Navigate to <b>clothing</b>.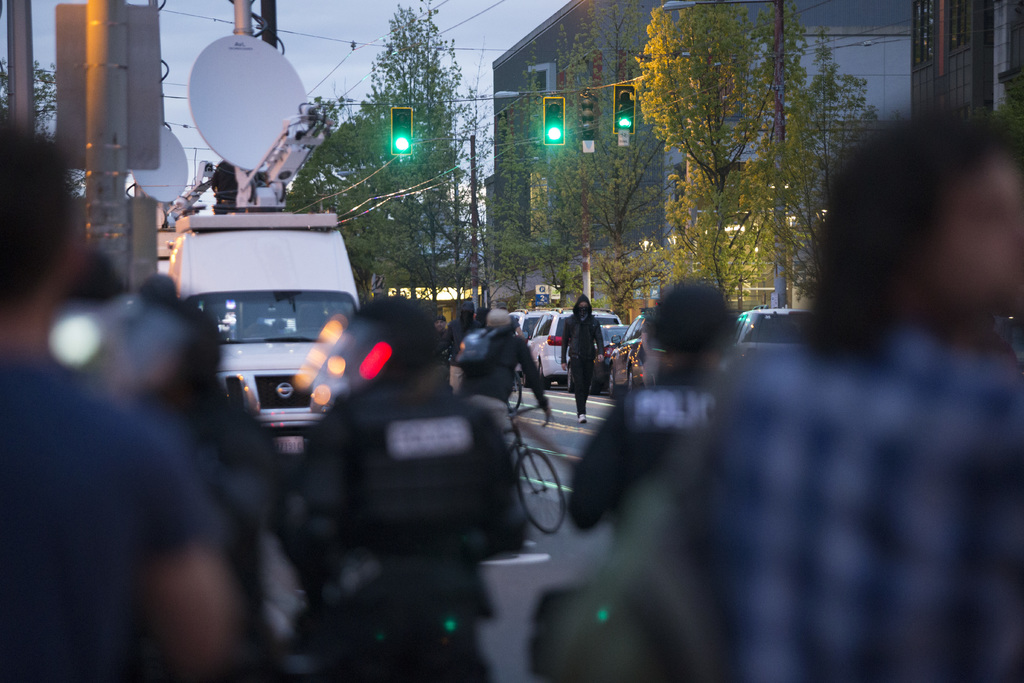
Navigation target: <box>299,378,525,682</box>.
